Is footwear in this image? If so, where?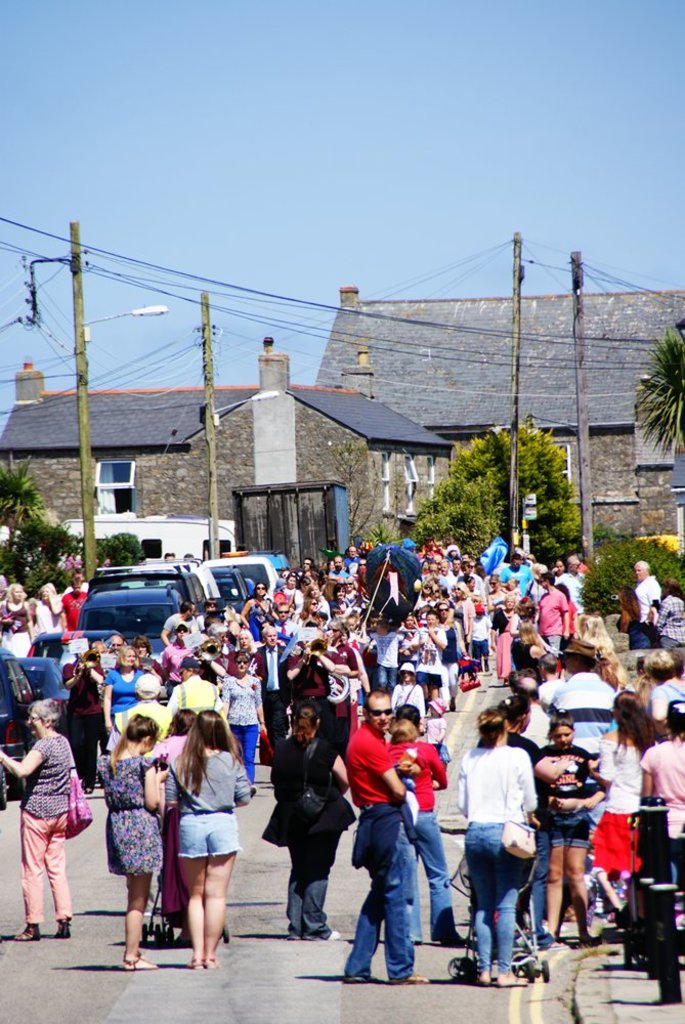
Yes, at {"left": 401, "top": 969, "right": 428, "bottom": 985}.
